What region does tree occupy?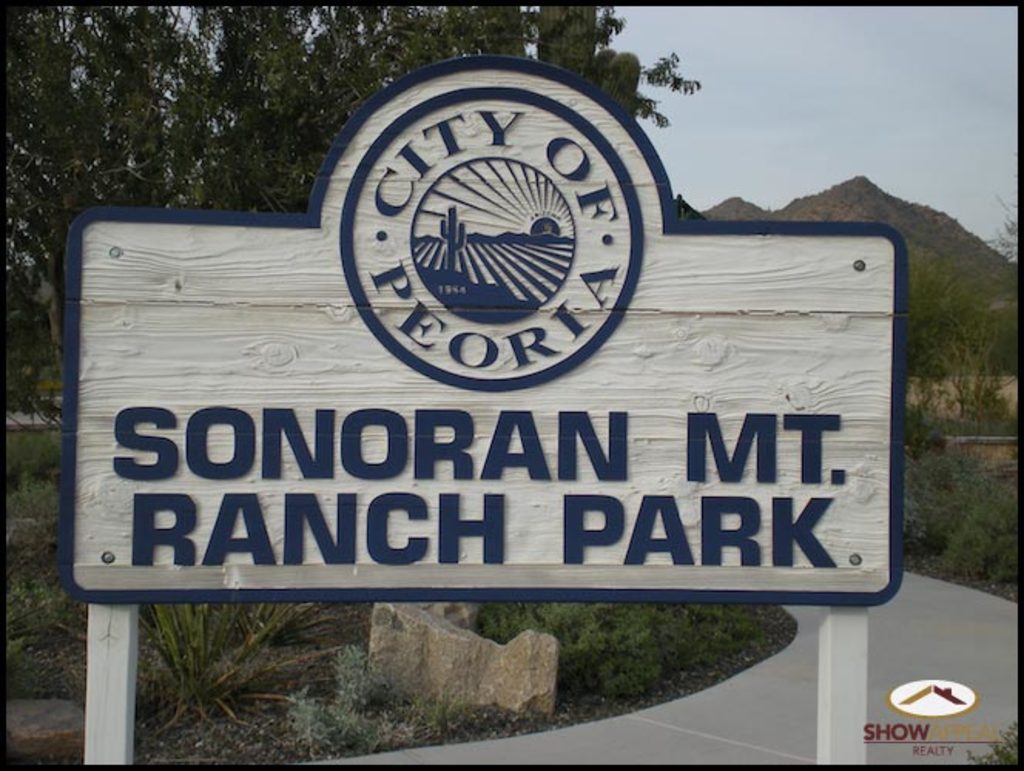
905, 253, 984, 384.
